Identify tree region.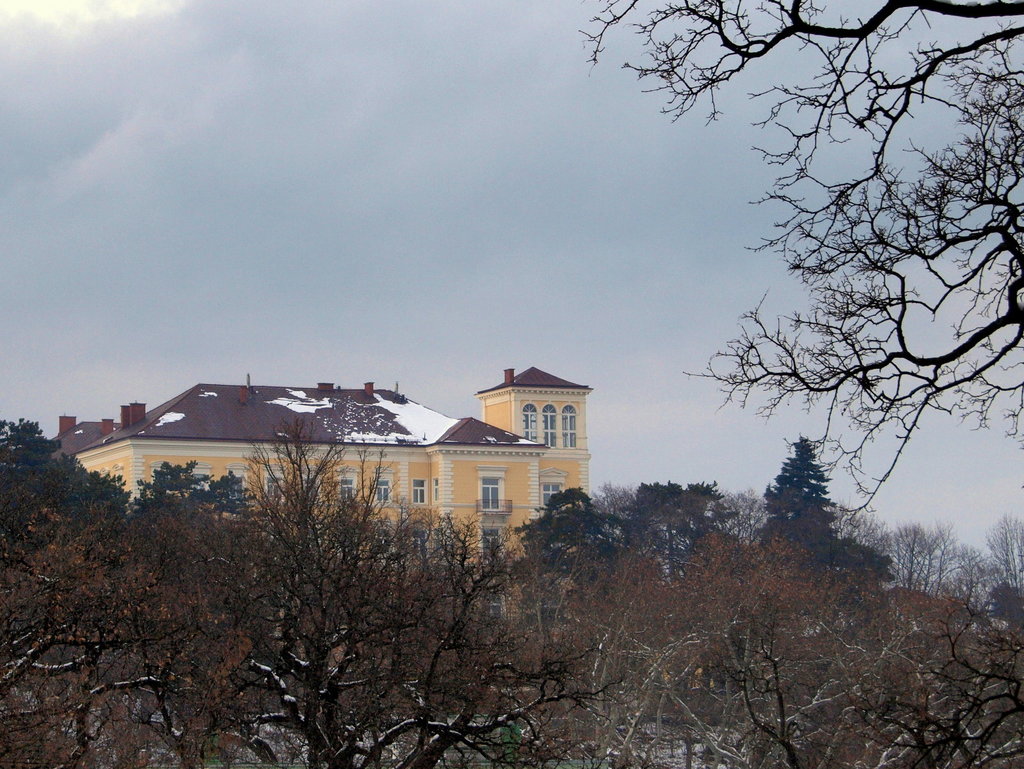
Region: 520:482:617:607.
